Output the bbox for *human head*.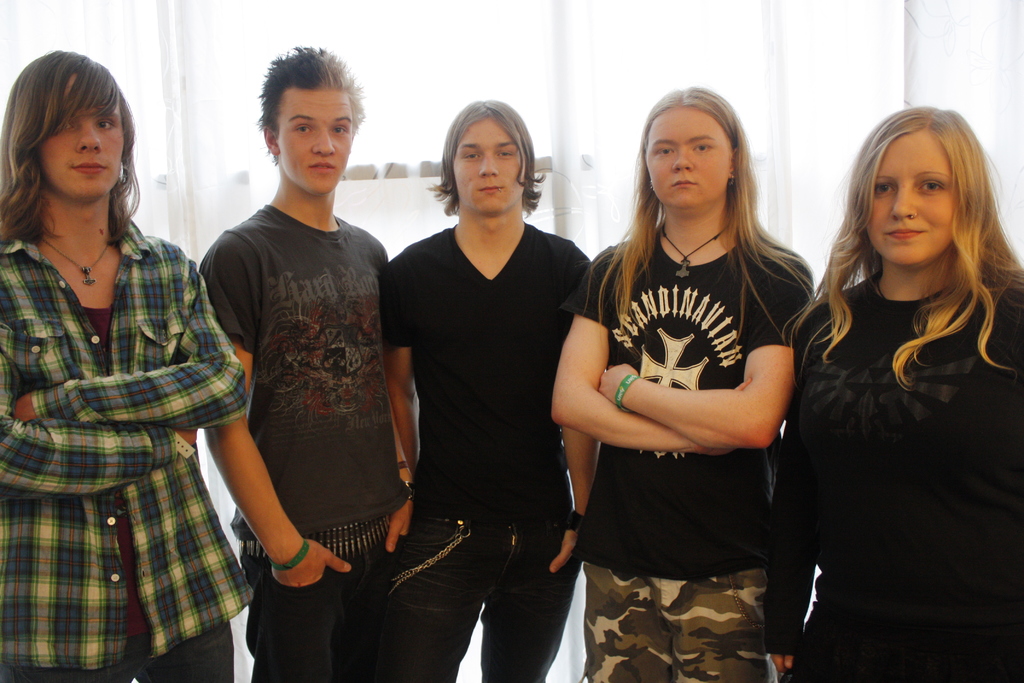
<box>259,42,370,197</box>.
